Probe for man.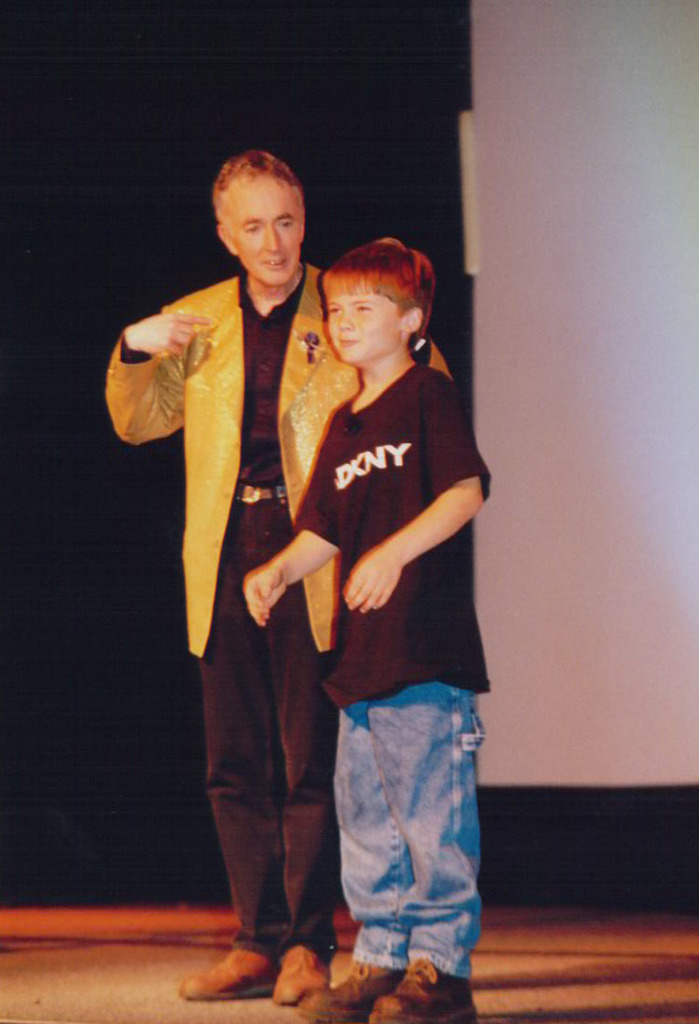
Probe result: BBox(163, 189, 487, 980).
